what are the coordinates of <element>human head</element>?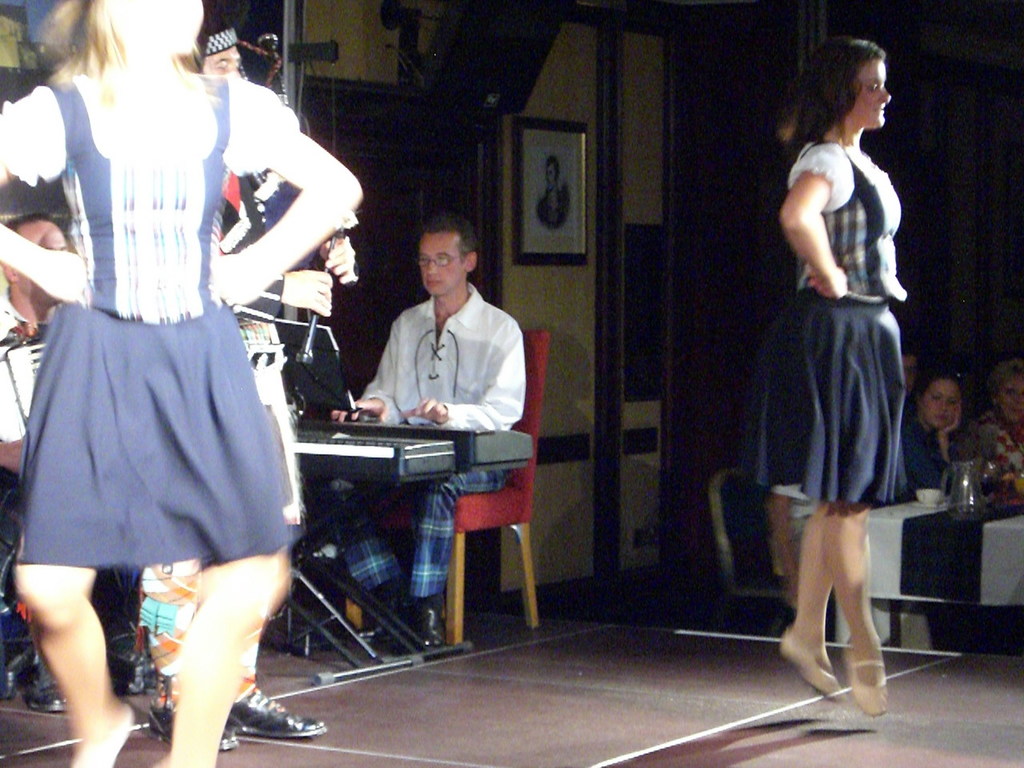
x1=903 y1=349 x2=918 y2=397.
